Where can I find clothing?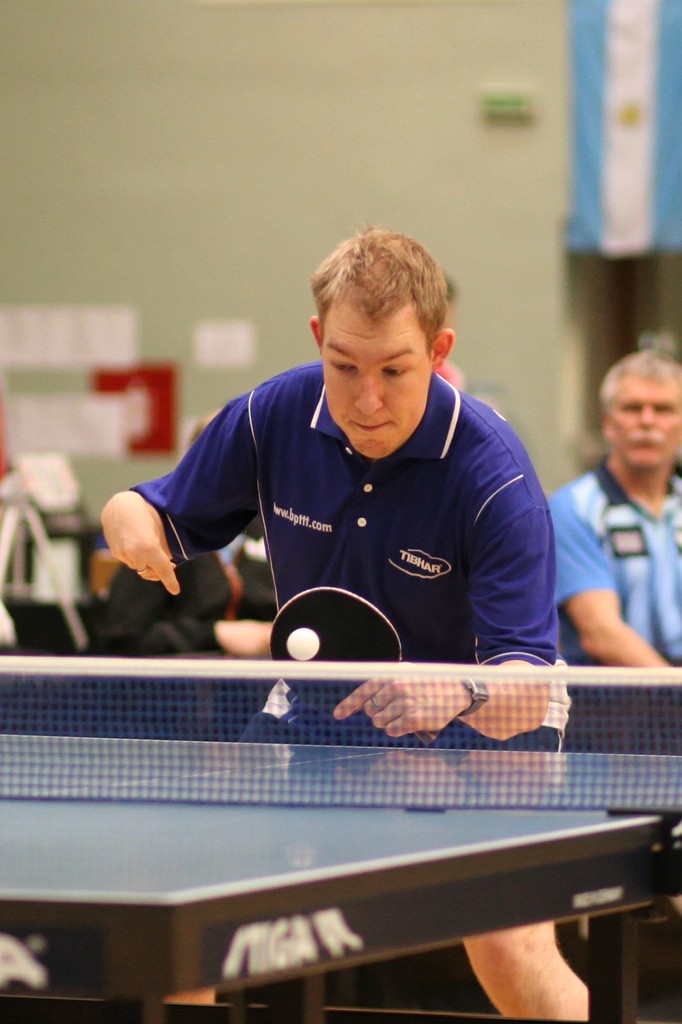
You can find it at <bbox>120, 356, 573, 785</bbox>.
